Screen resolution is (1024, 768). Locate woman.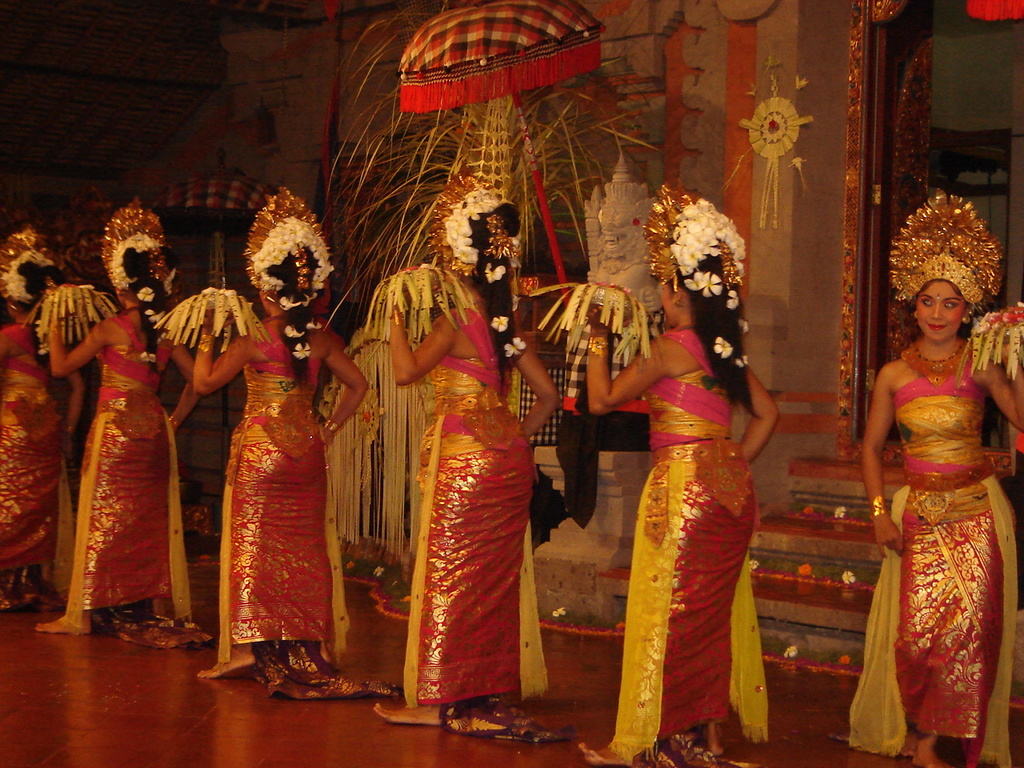
0/226/86/614.
